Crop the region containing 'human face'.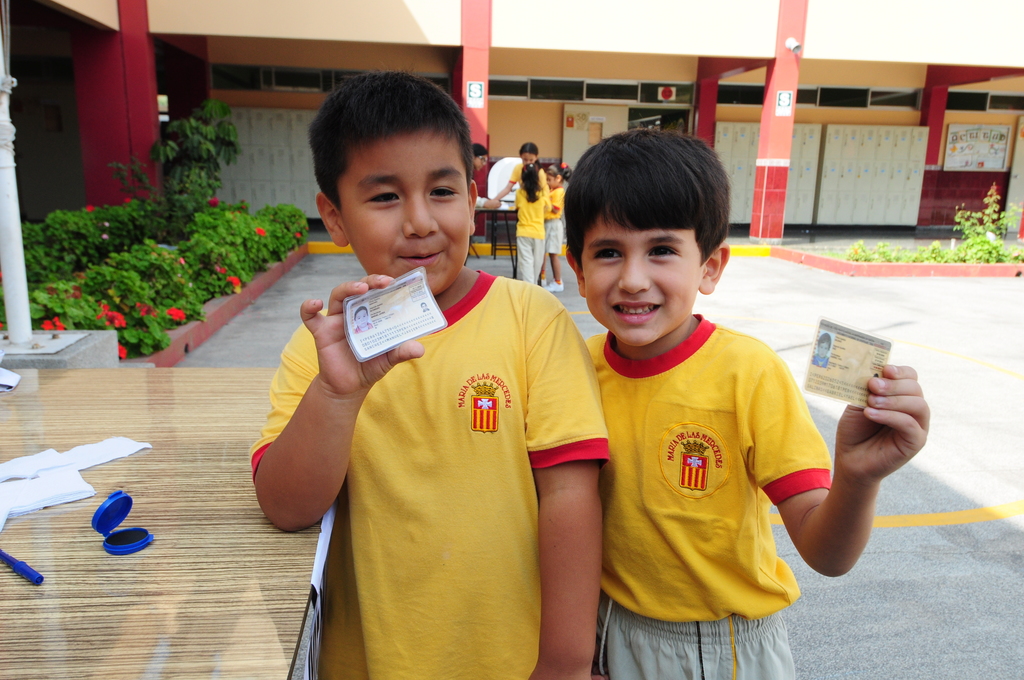
Crop region: BBox(472, 156, 486, 169).
